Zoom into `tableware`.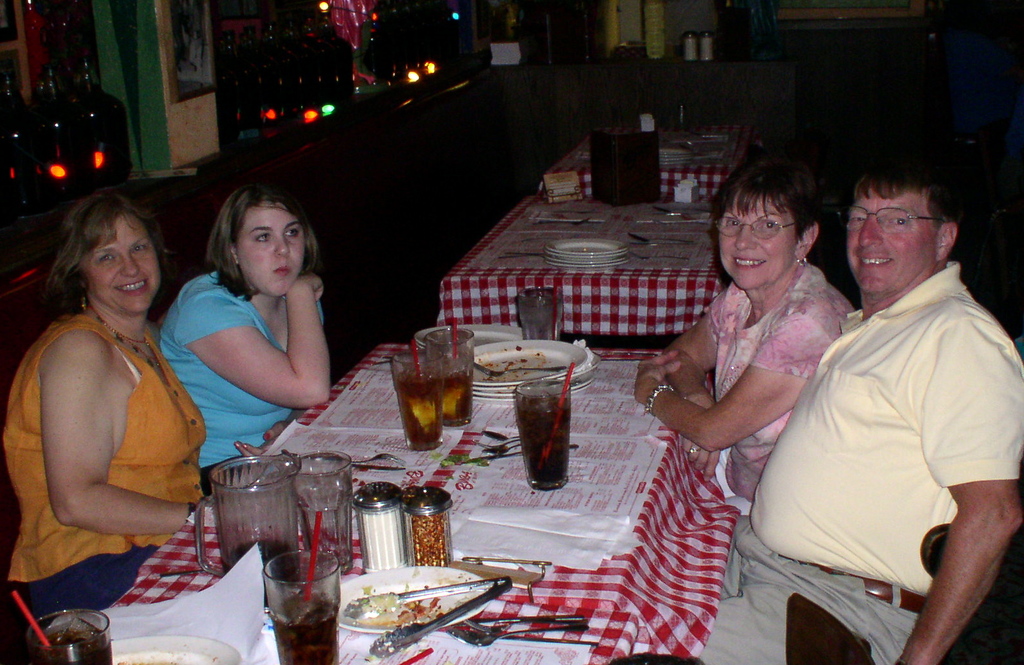
Zoom target: 475 442 579 458.
